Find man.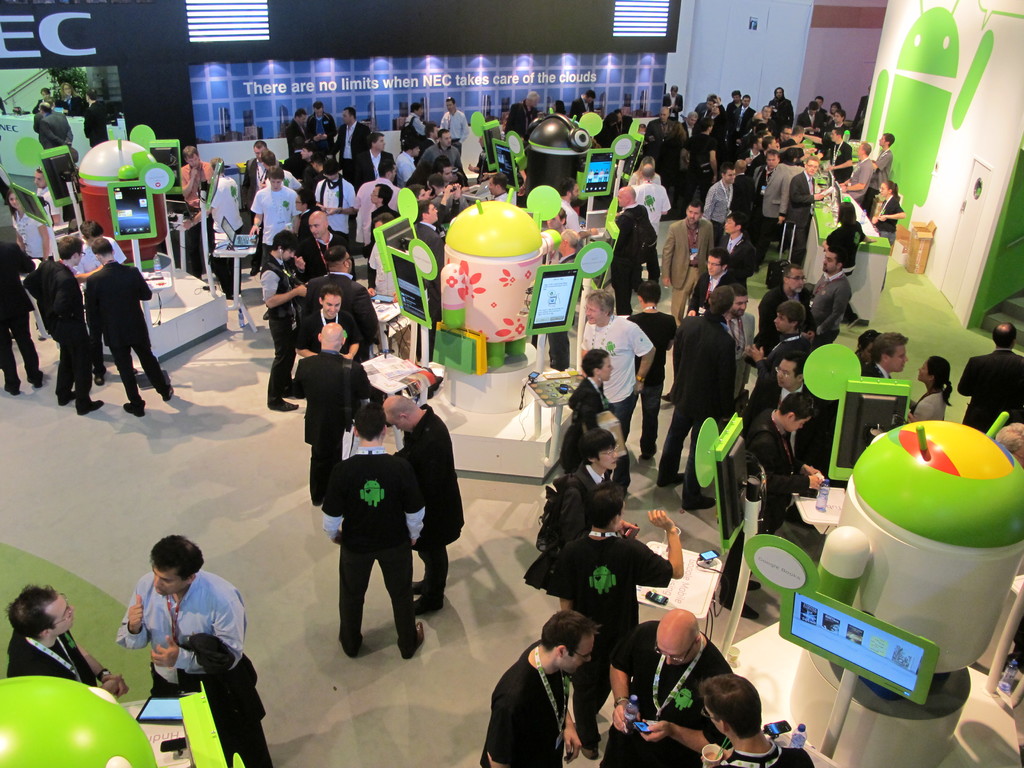
rect(684, 120, 714, 195).
